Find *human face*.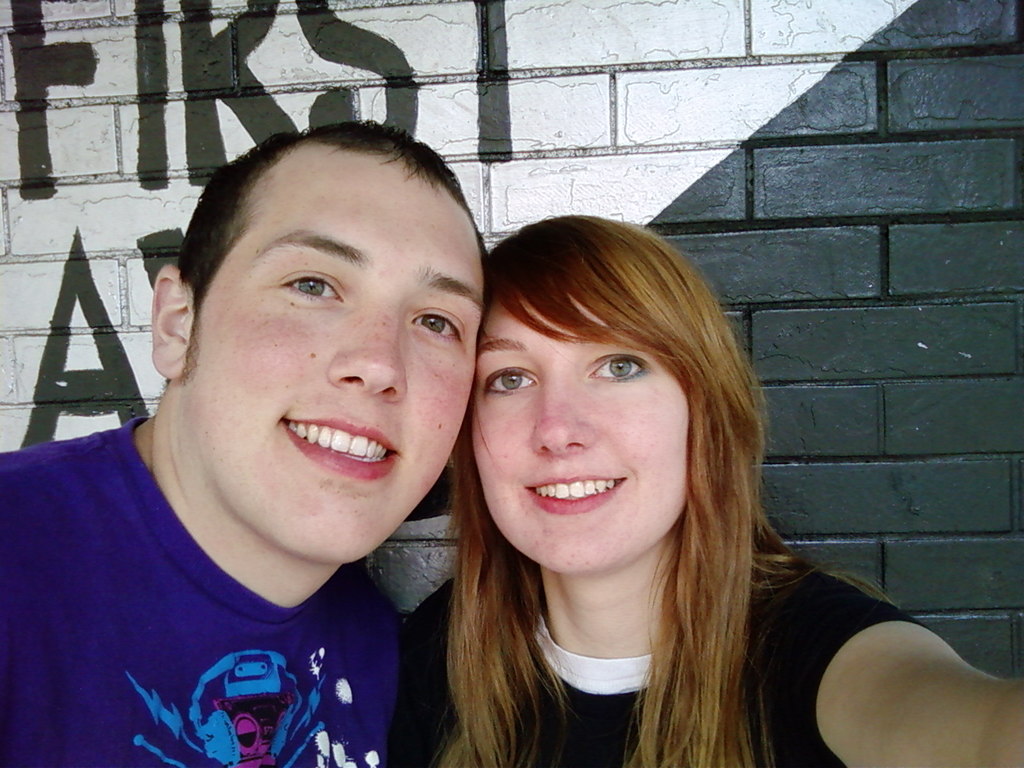
bbox(470, 298, 685, 568).
